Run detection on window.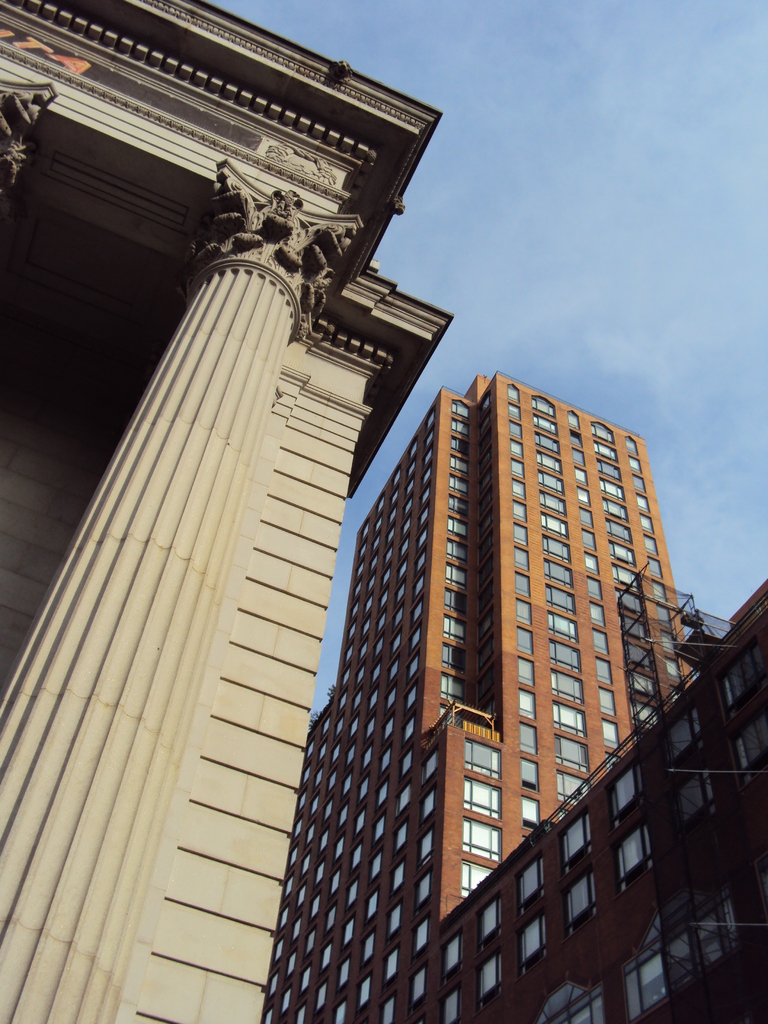
Result: crop(541, 507, 573, 541).
